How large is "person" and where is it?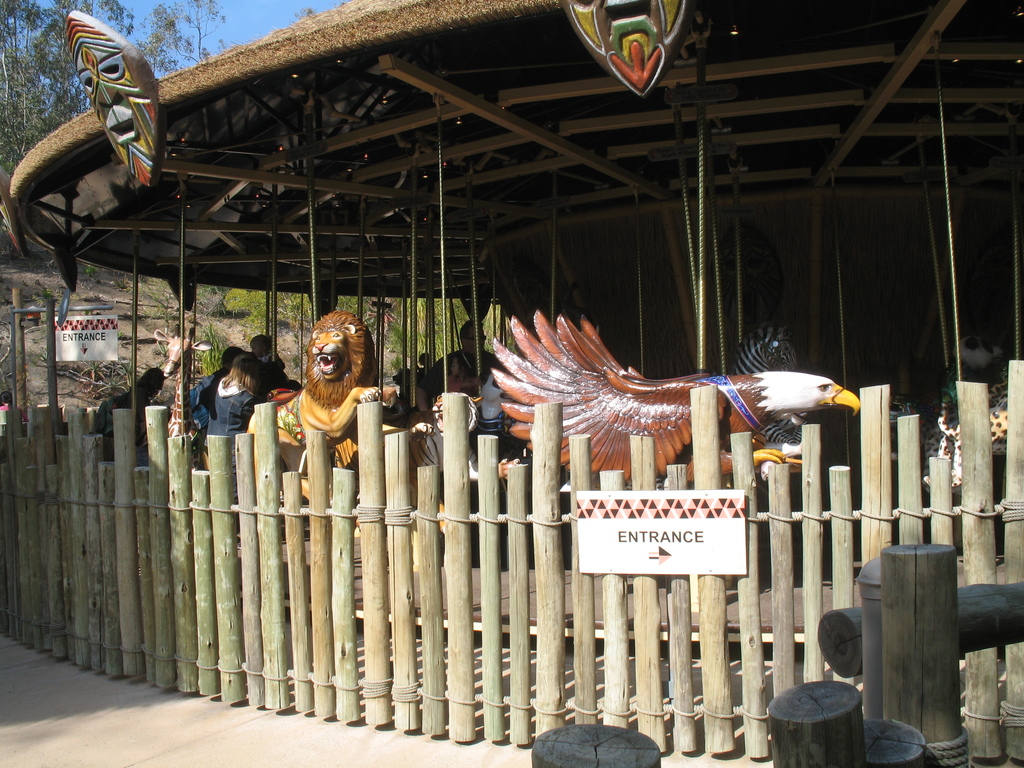
Bounding box: region(0, 388, 25, 430).
